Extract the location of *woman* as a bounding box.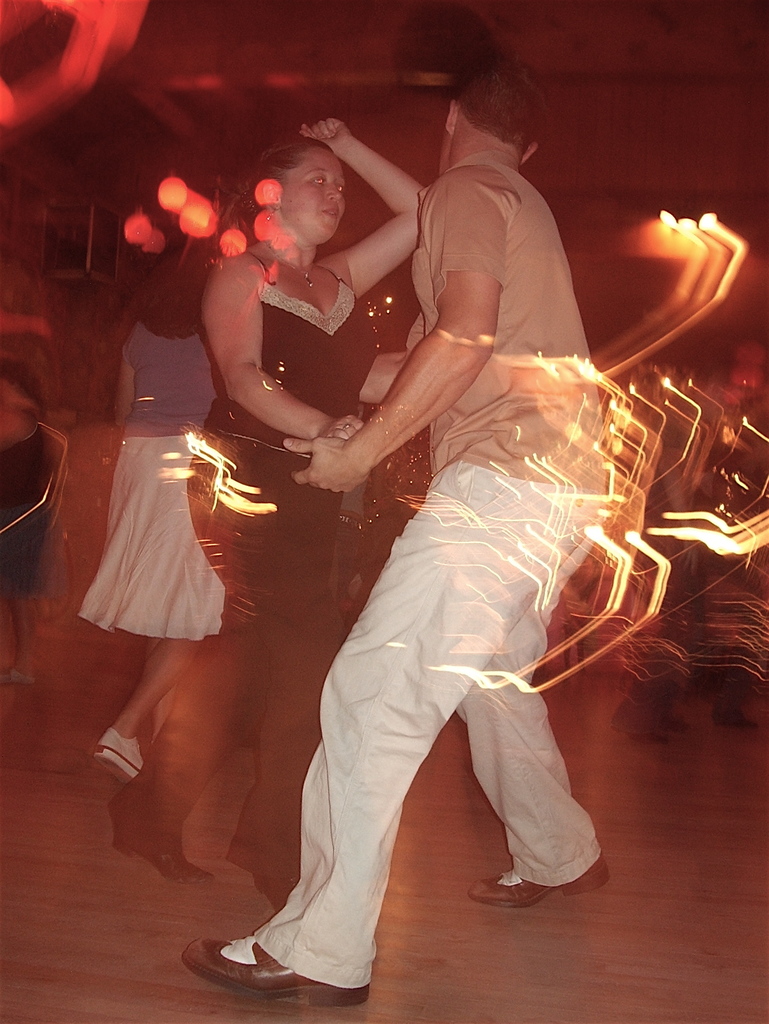
detection(88, 237, 245, 805).
